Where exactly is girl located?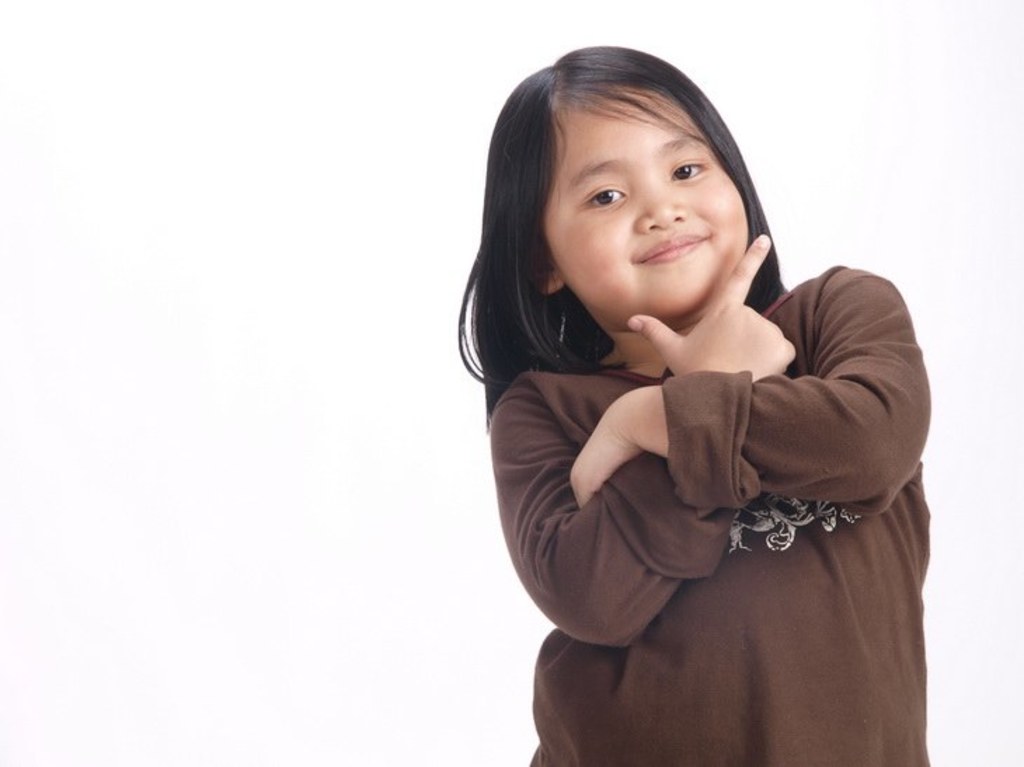
Its bounding box is 456,42,930,766.
